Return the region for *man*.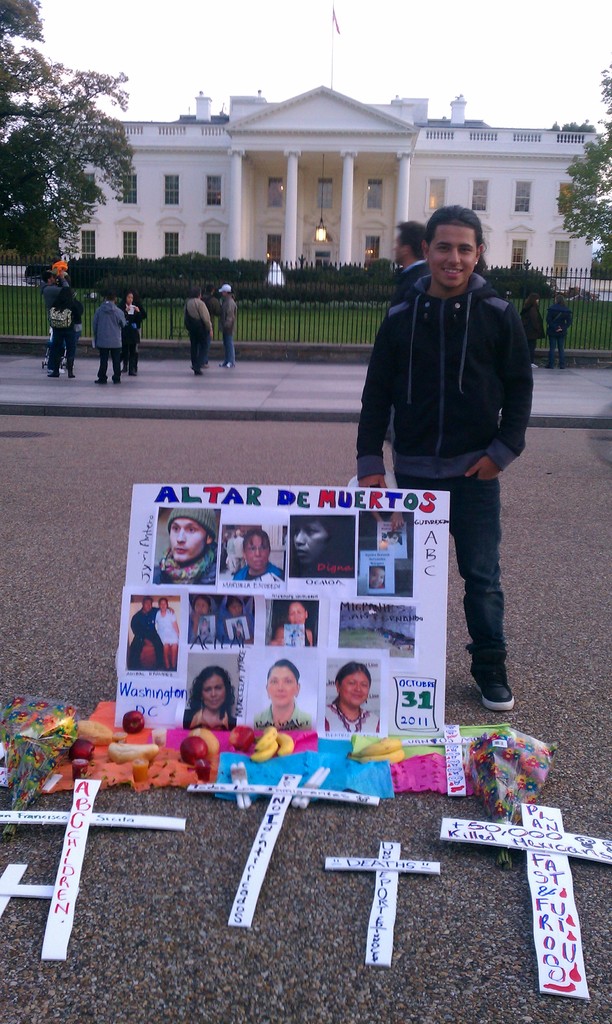
201, 285, 221, 367.
